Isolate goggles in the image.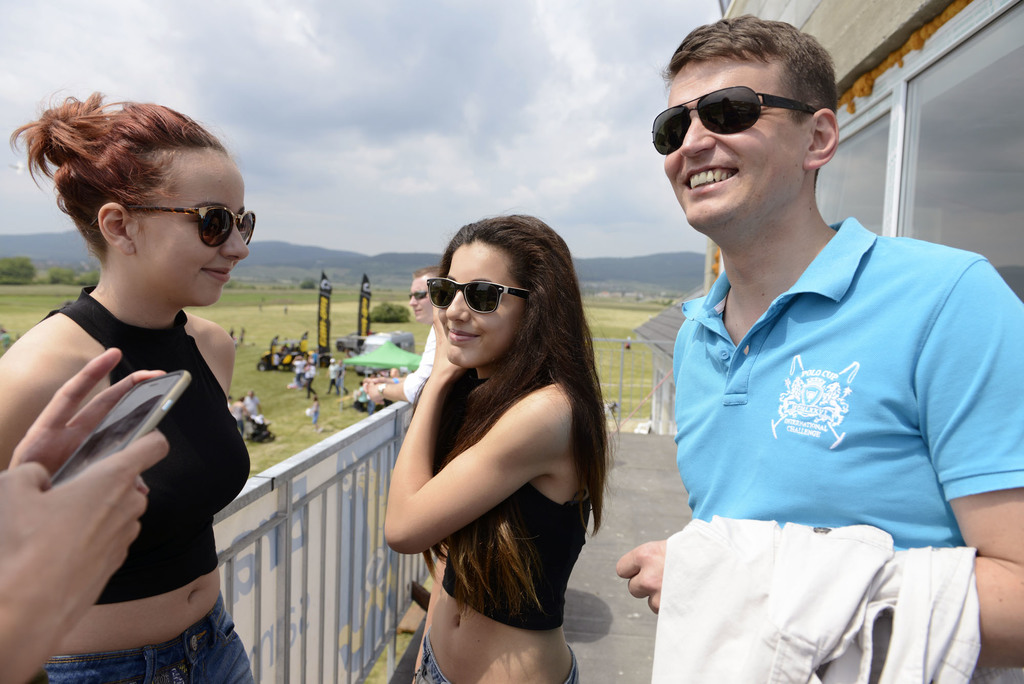
Isolated region: box=[128, 204, 262, 251].
